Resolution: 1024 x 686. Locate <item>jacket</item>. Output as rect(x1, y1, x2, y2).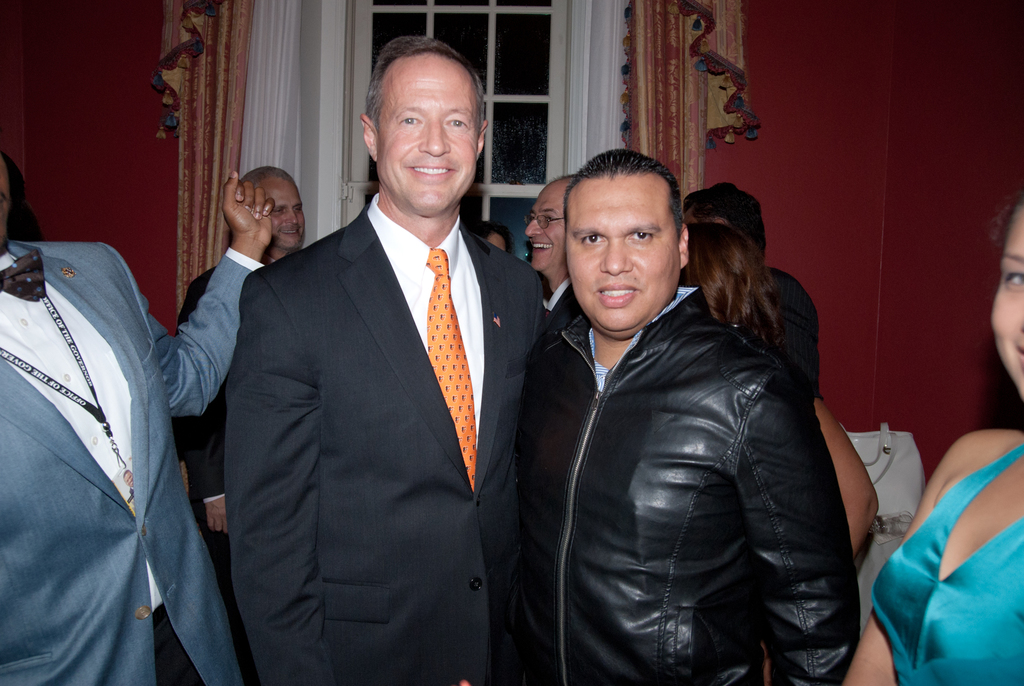
rect(1, 232, 252, 685).
